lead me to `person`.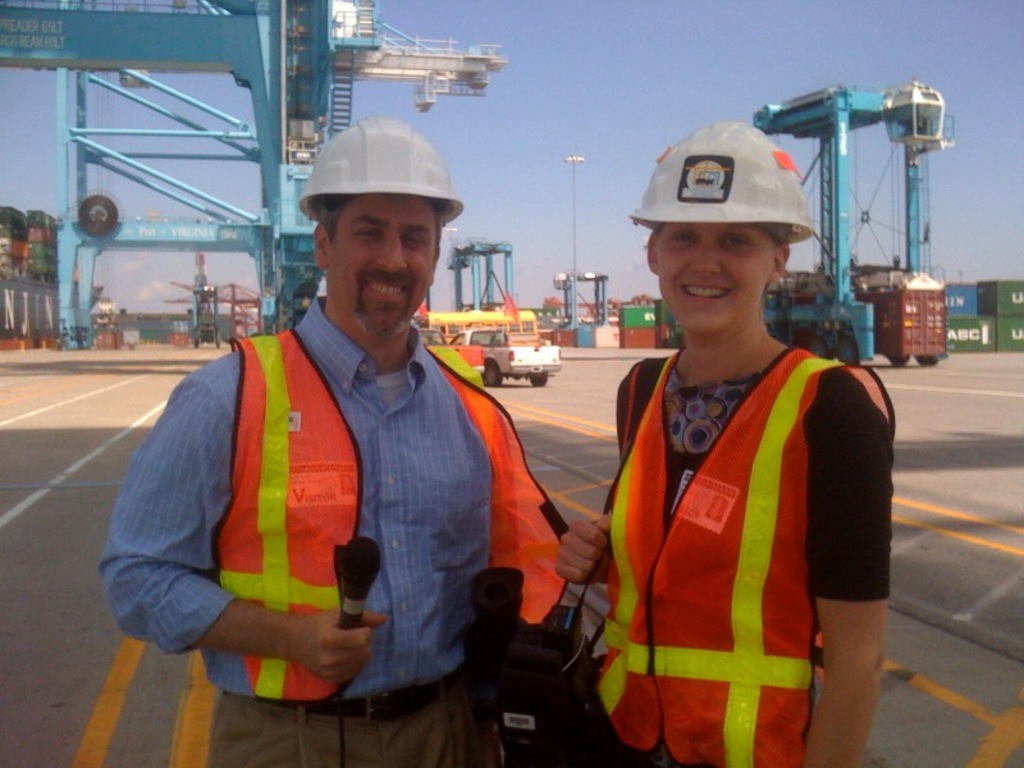
Lead to [x1=92, y1=115, x2=572, y2=767].
